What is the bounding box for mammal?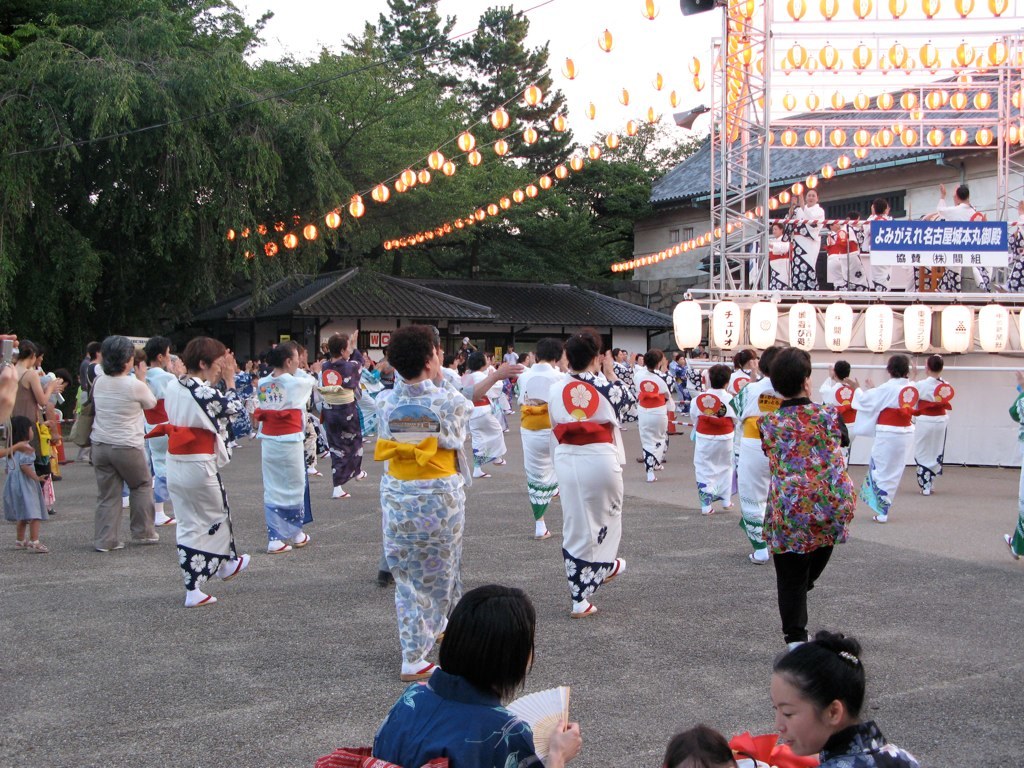
locate(719, 348, 782, 561).
